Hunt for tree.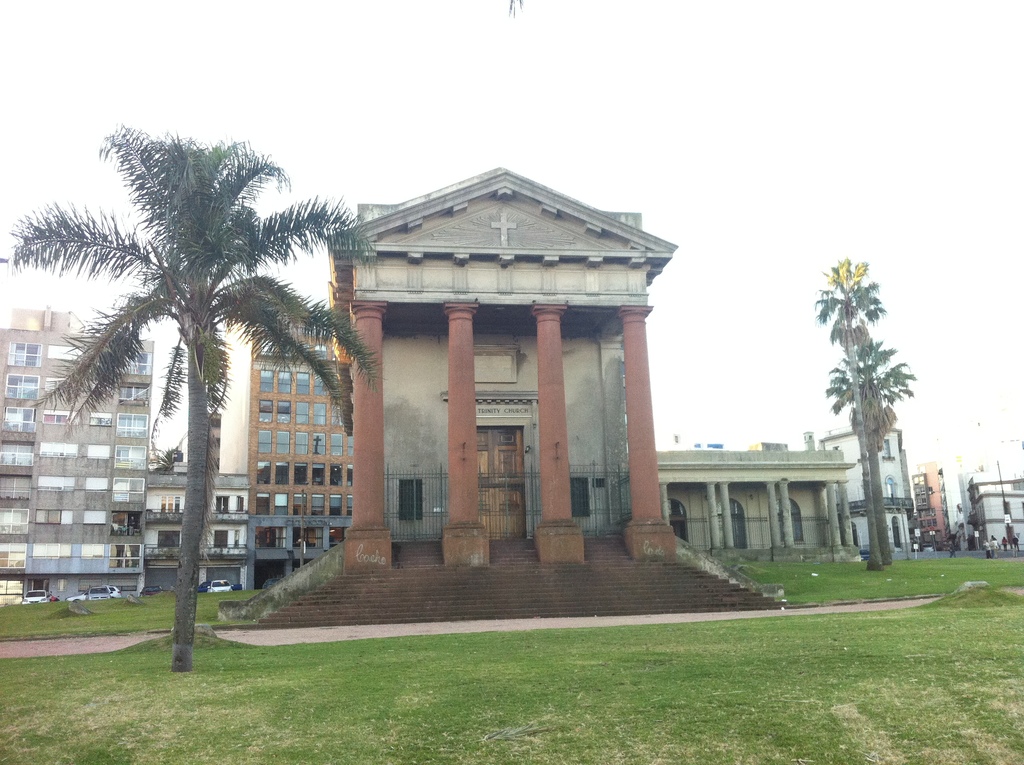
Hunted down at {"left": 145, "top": 442, "right": 184, "bottom": 476}.
